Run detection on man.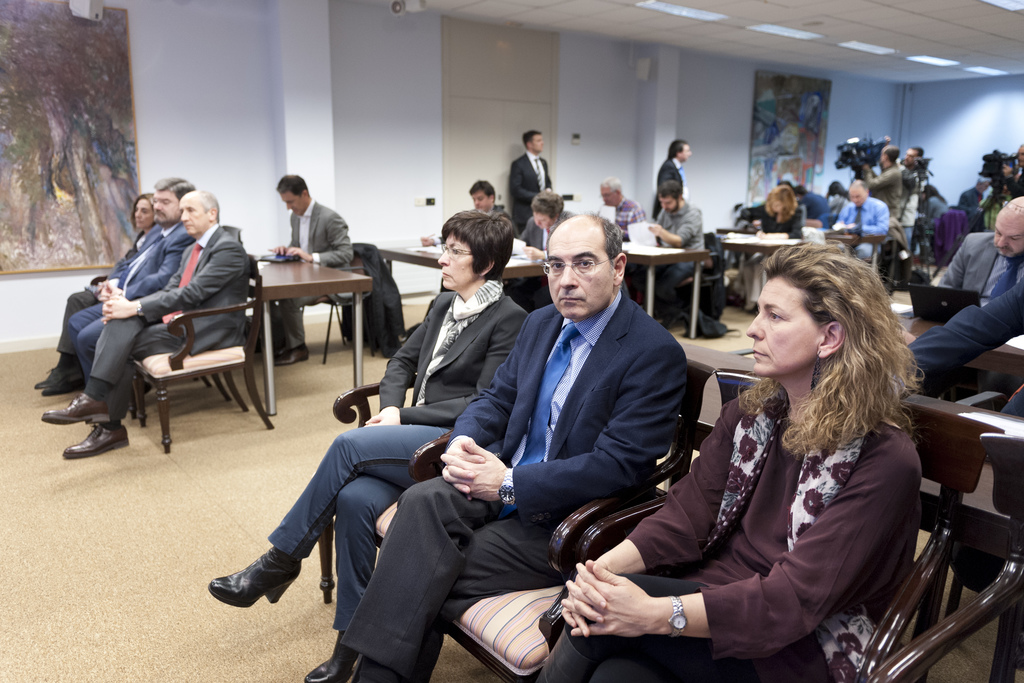
Result: {"x1": 420, "y1": 179, "x2": 510, "y2": 247}.
